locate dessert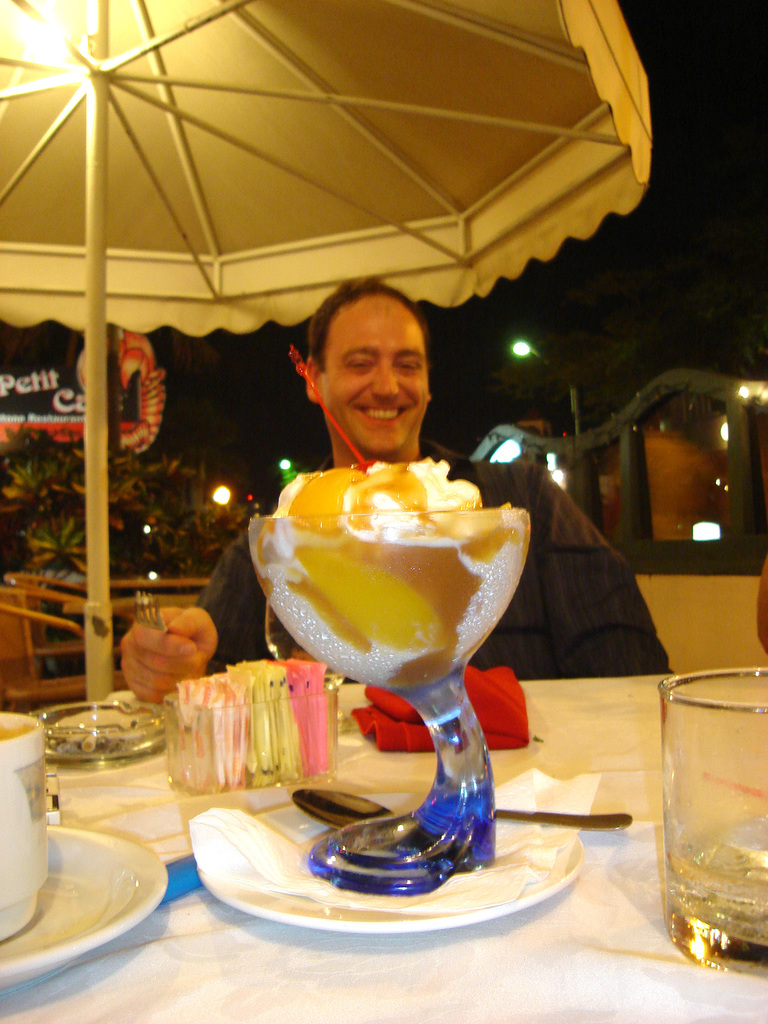
Rect(262, 463, 525, 701)
